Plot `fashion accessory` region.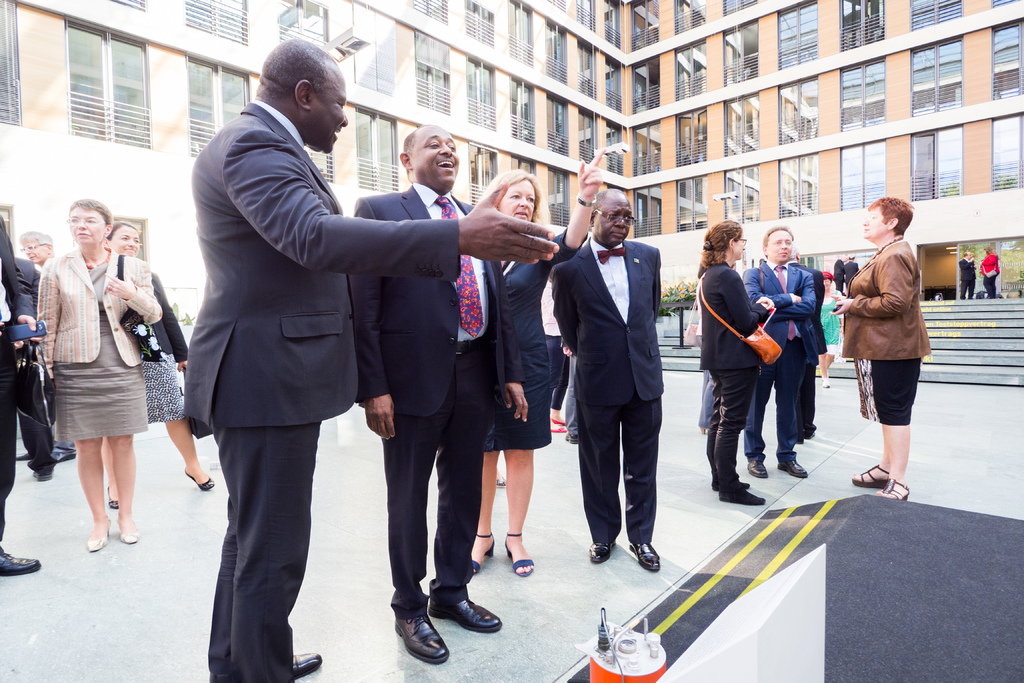
Plotted at [682, 272, 703, 348].
